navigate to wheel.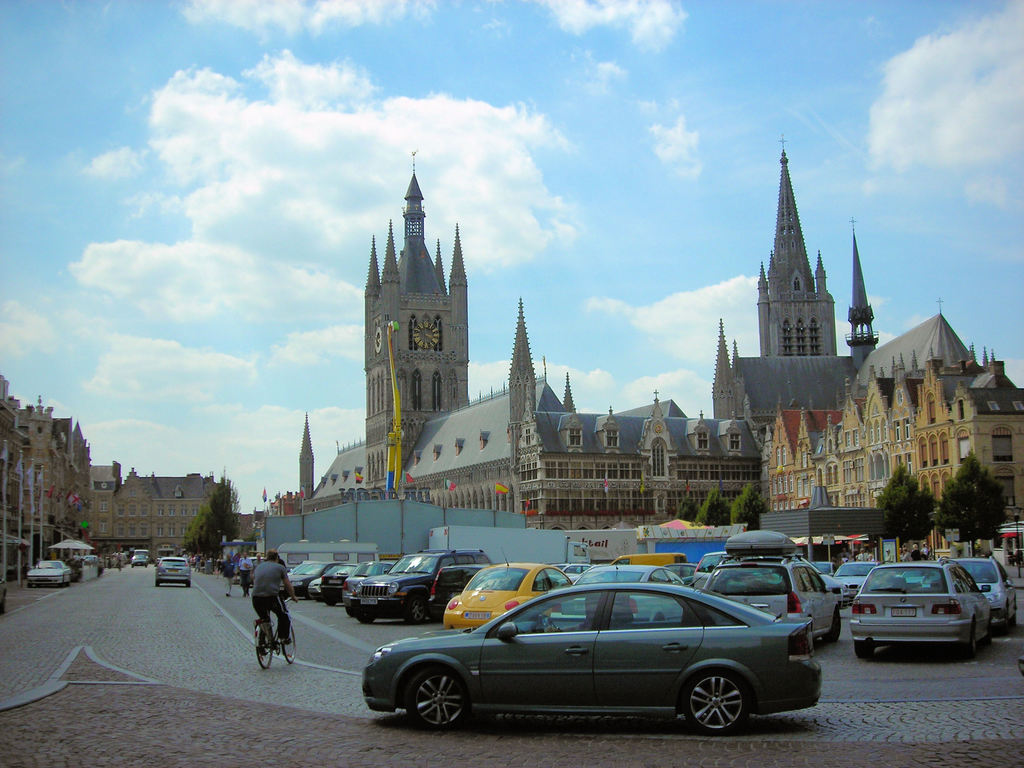
Navigation target: box(410, 664, 467, 727).
